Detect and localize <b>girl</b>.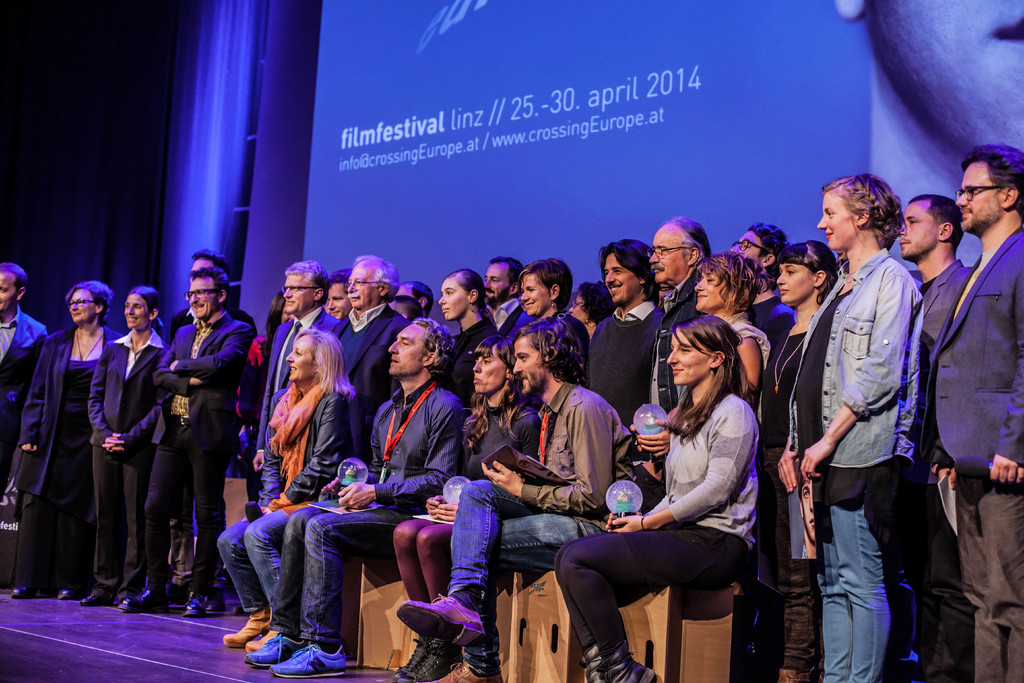
Localized at detection(436, 273, 499, 411).
